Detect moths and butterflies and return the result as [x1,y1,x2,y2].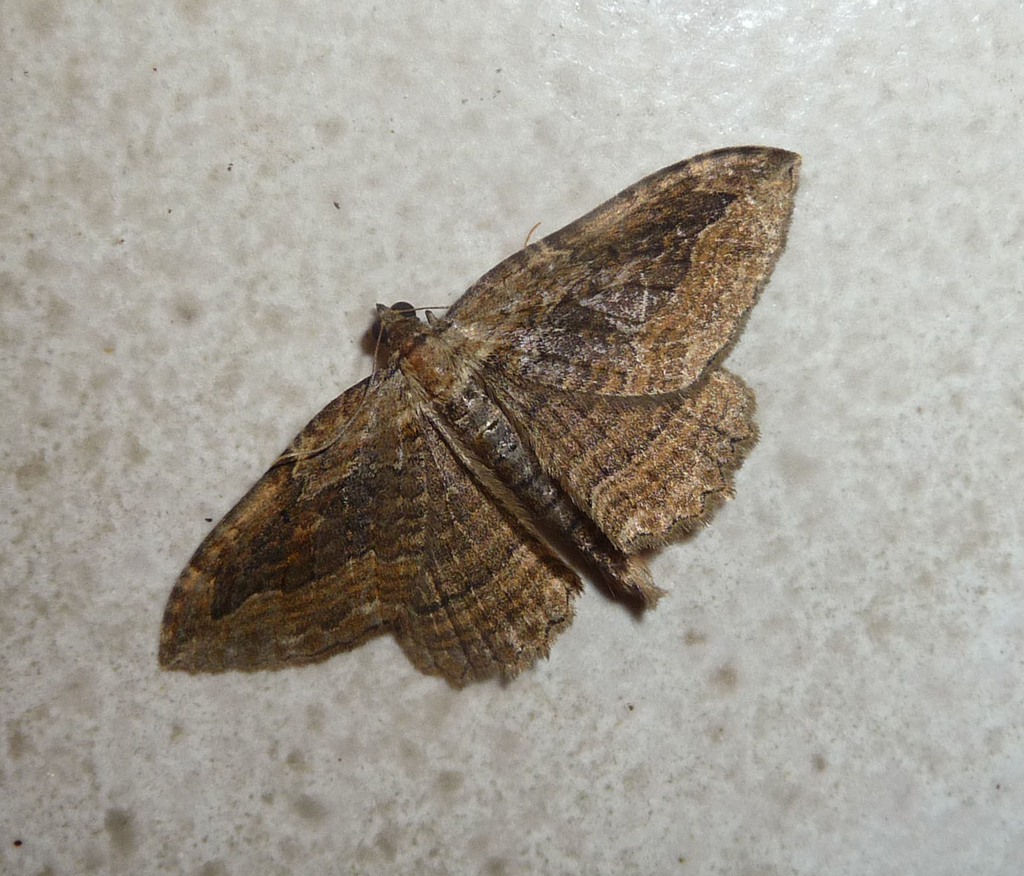
[155,142,810,683].
